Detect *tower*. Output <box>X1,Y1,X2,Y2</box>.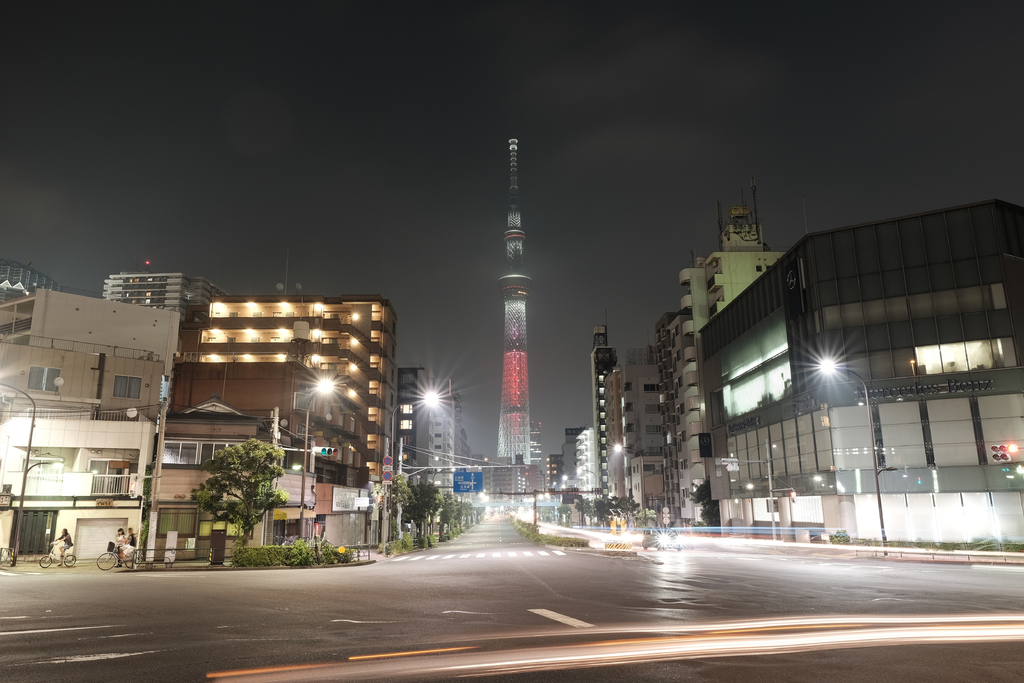
<box>614,350,676,518</box>.
